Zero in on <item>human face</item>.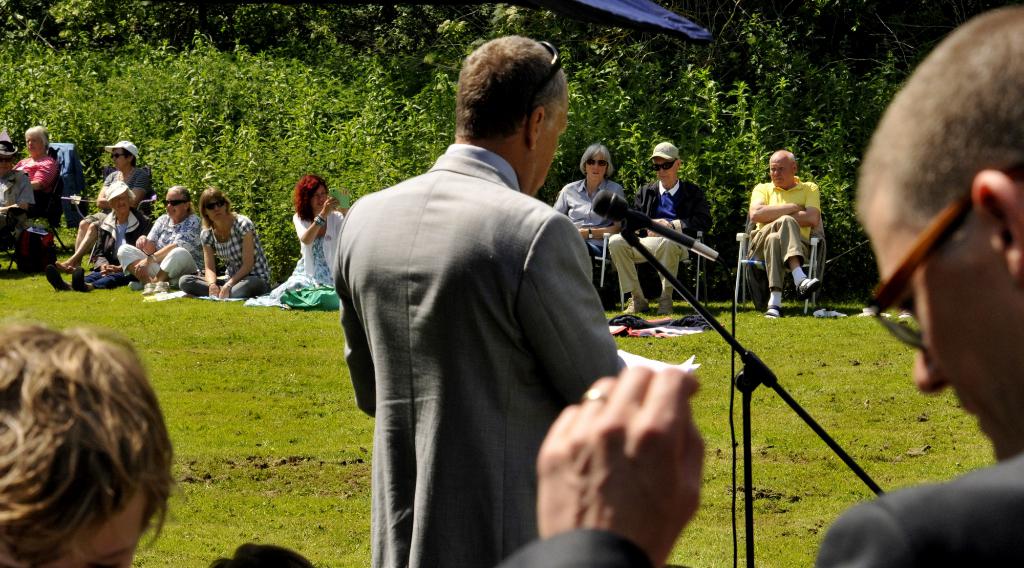
Zeroed in: bbox=(113, 193, 129, 214).
